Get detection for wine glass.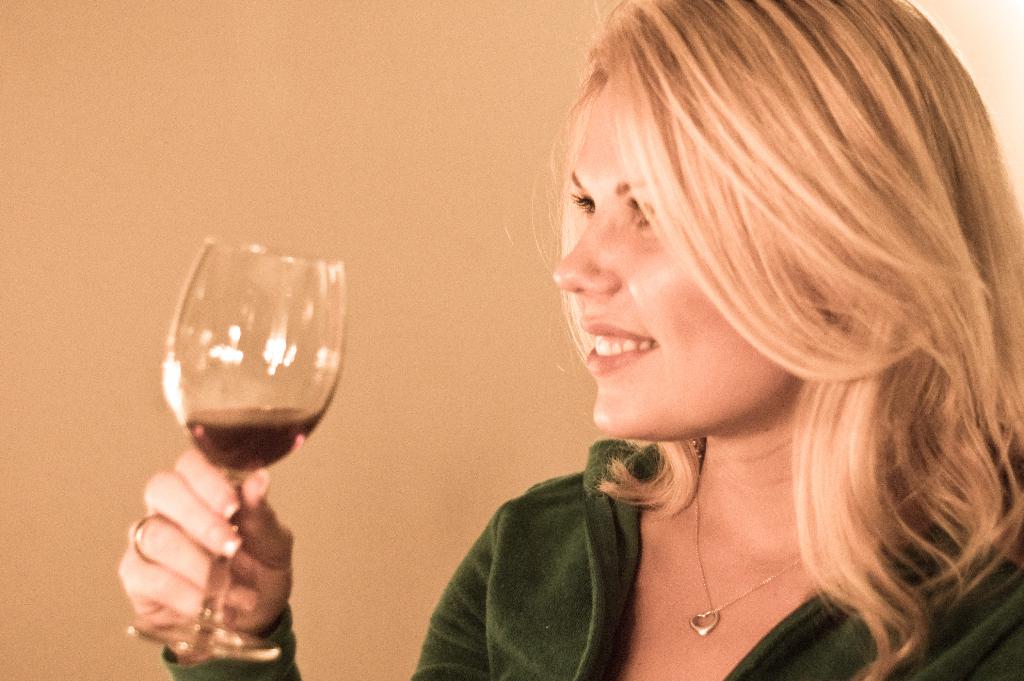
Detection: crop(136, 240, 344, 668).
